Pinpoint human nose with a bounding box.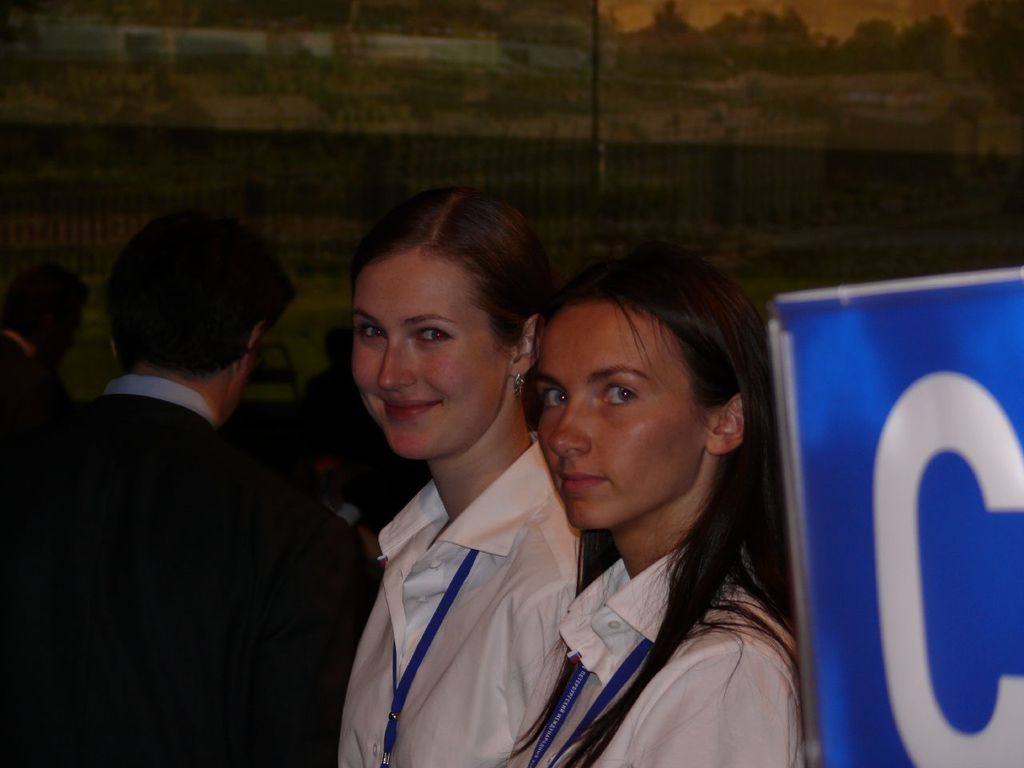
pyautogui.locateOnScreen(546, 402, 594, 458).
